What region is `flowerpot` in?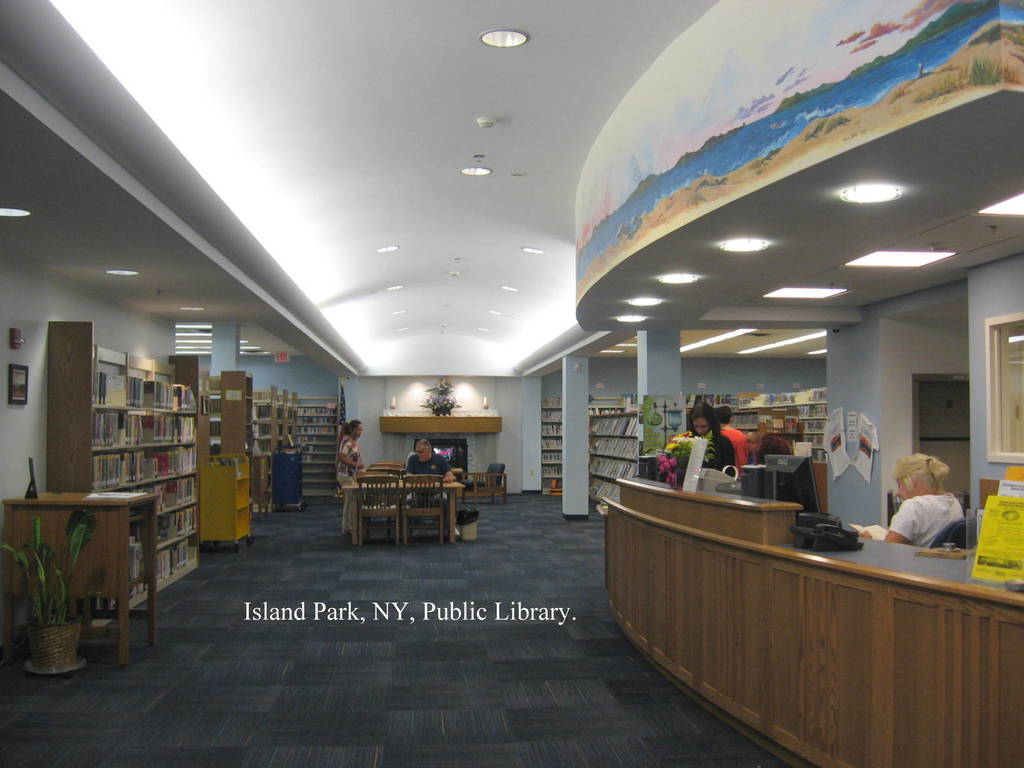
left=18, top=616, right=81, bottom=666.
